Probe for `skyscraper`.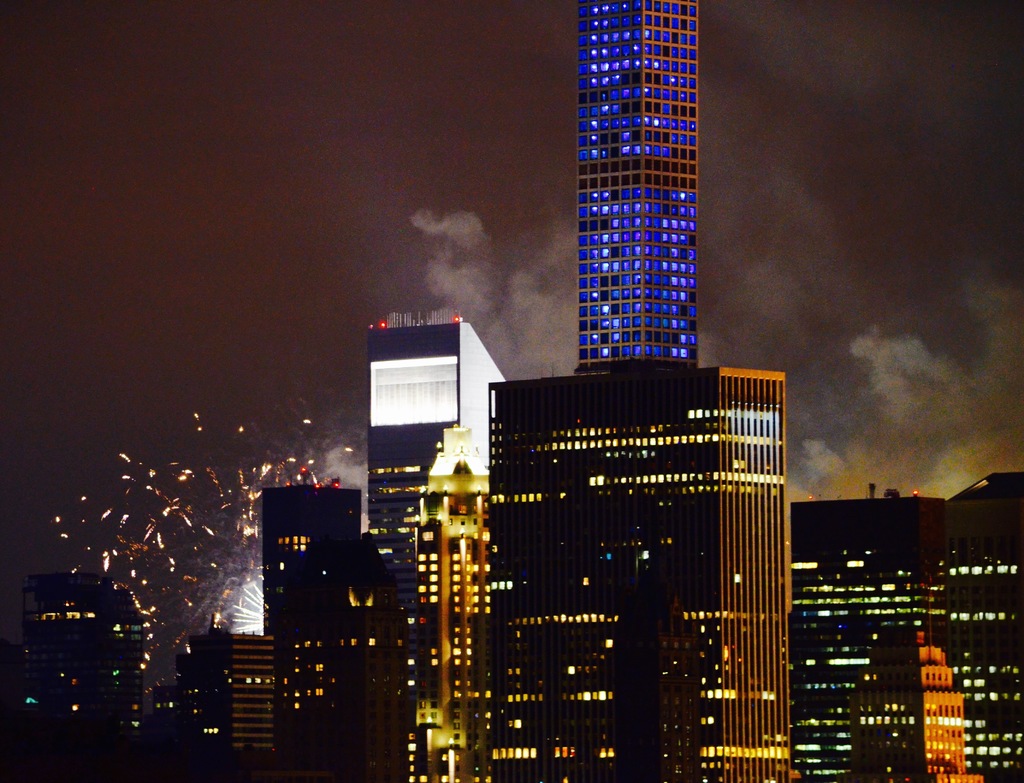
Probe result: bbox=(851, 619, 993, 782).
